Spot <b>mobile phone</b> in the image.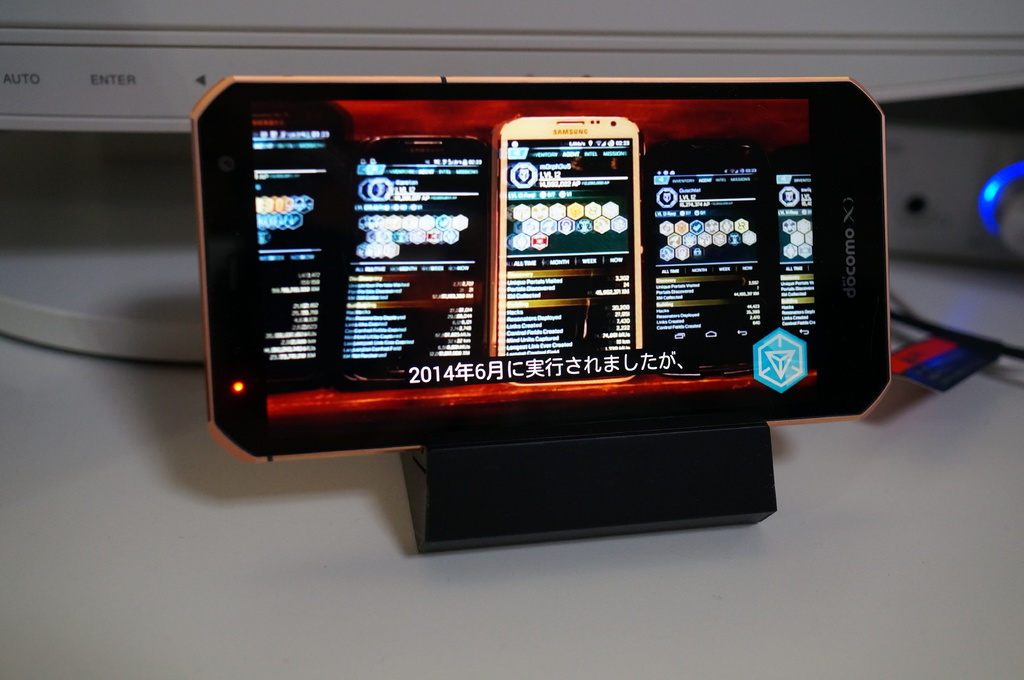
<b>mobile phone</b> found at {"left": 182, "top": 70, "right": 893, "bottom": 532}.
